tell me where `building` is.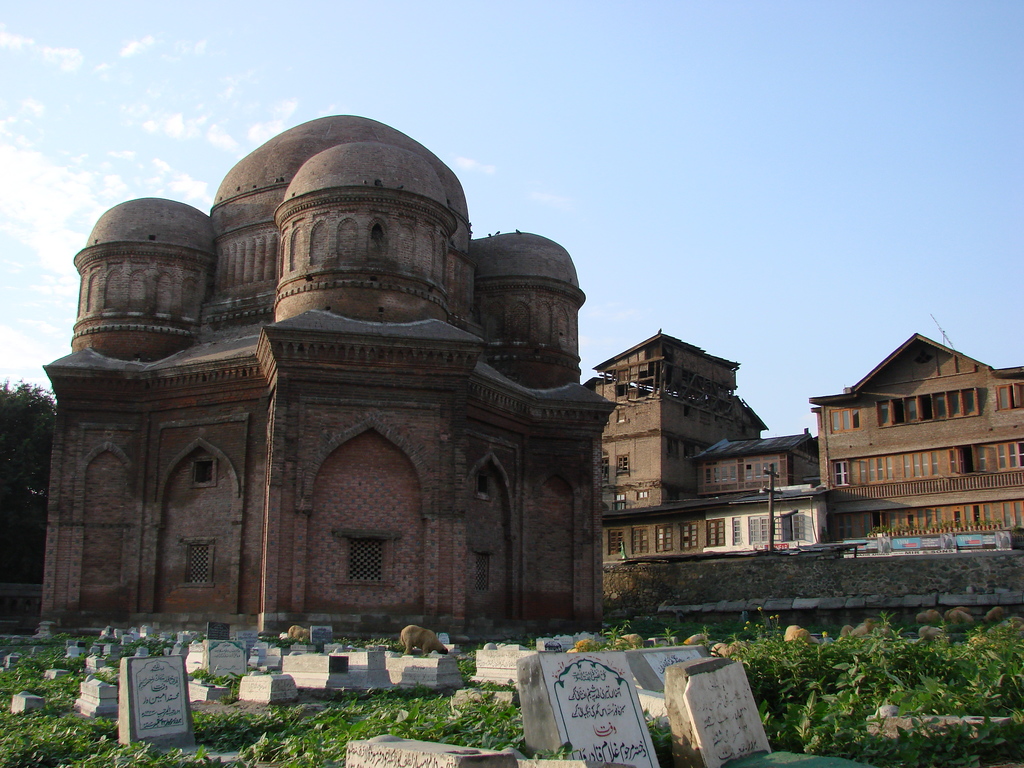
`building` is at [578, 329, 763, 512].
